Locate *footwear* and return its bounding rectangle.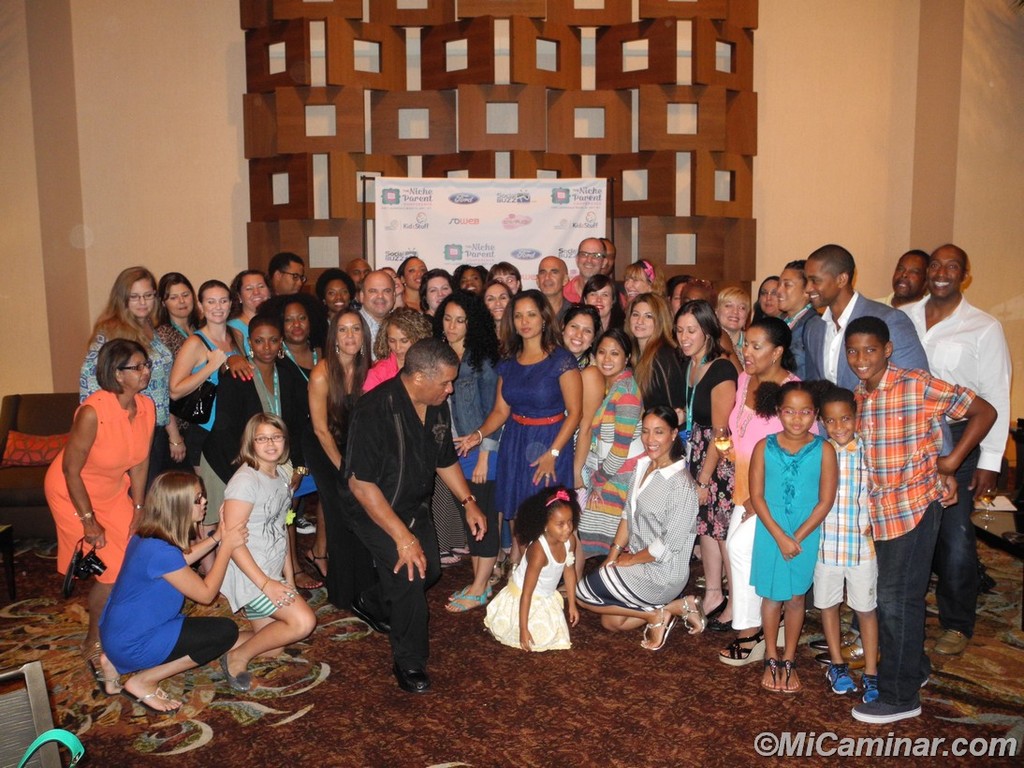
(820,665,855,692).
